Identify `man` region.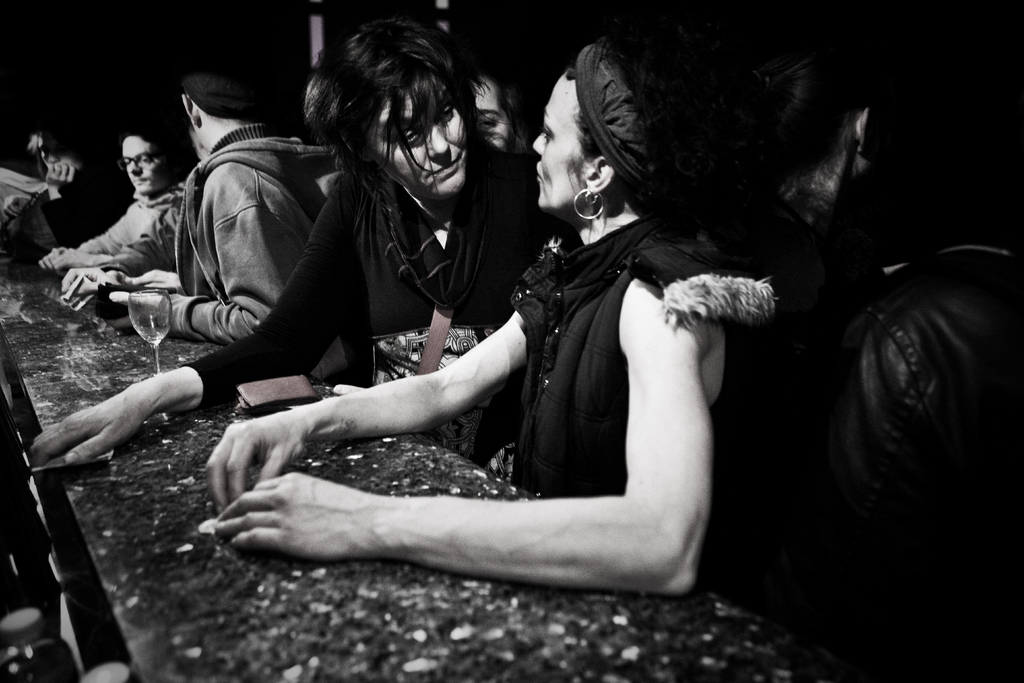
Region: (28, 12, 568, 464).
